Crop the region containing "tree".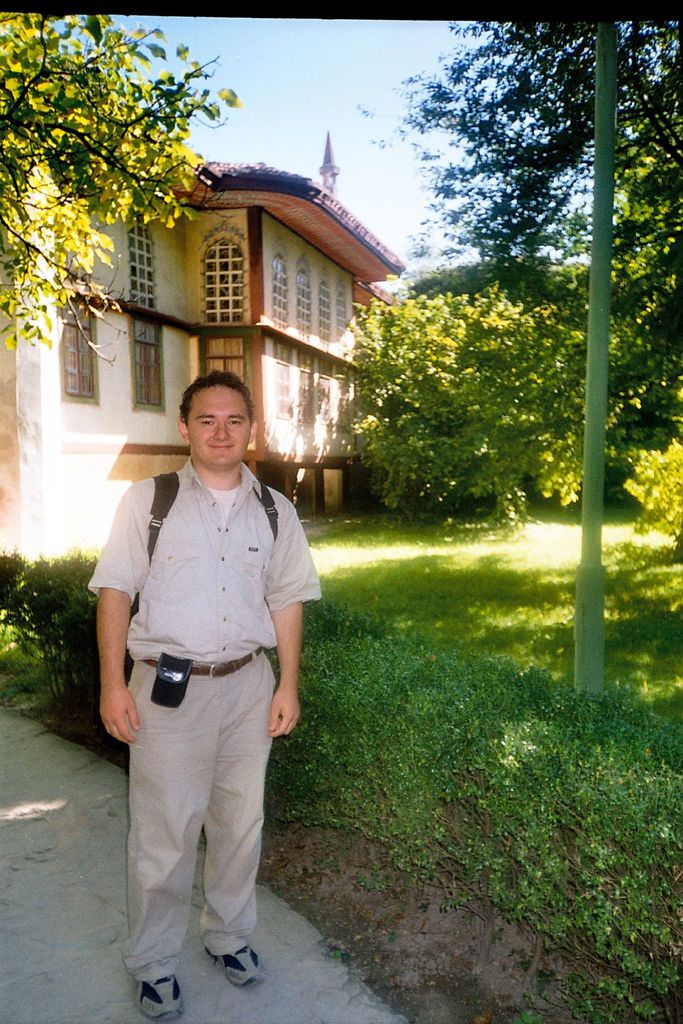
Crop region: 21:8:257:362.
